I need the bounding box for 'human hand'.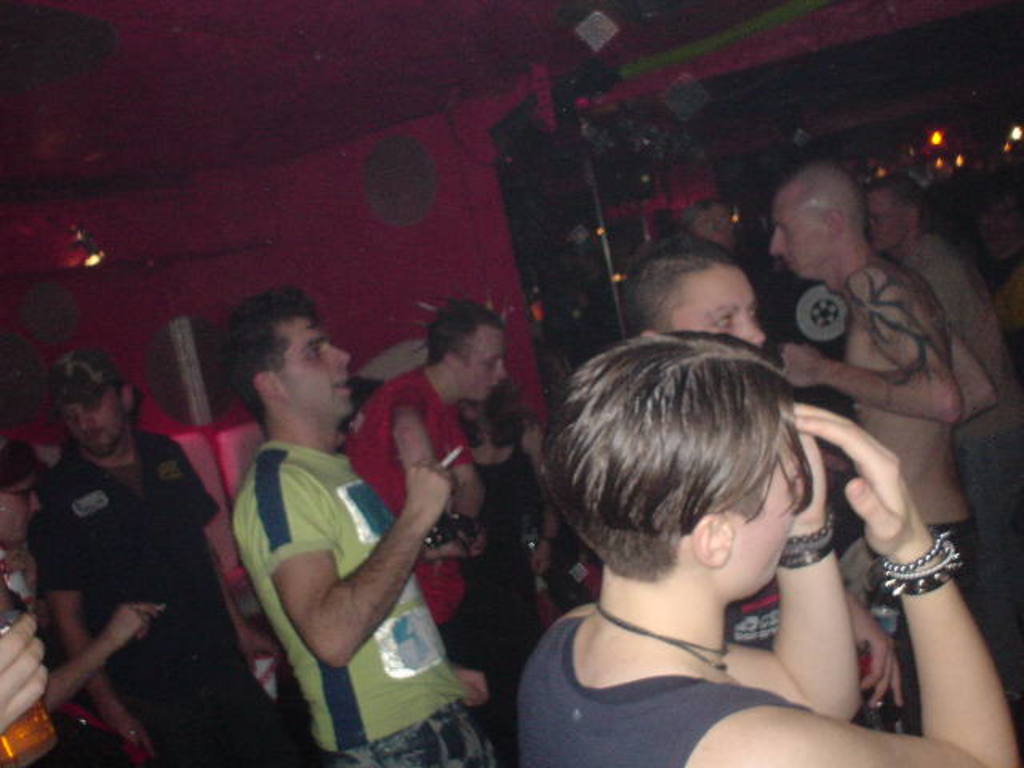
Here it is: (x1=843, y1=429, x2=941, y2=565).
